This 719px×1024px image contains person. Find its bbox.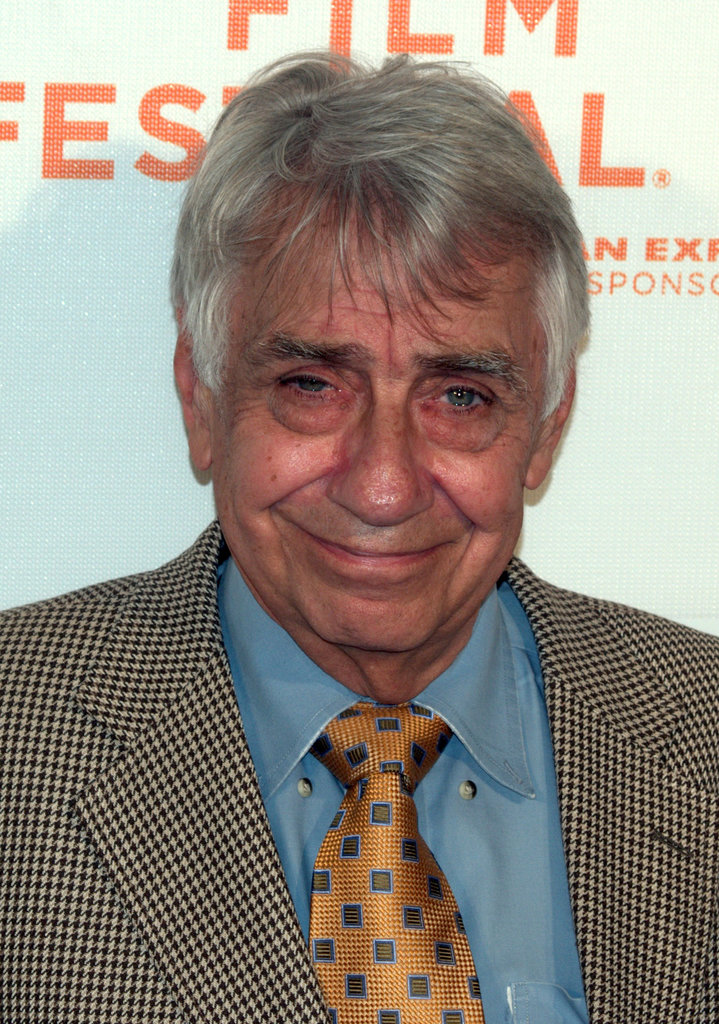
left=45, top=8, right=718, bottom=1023.
